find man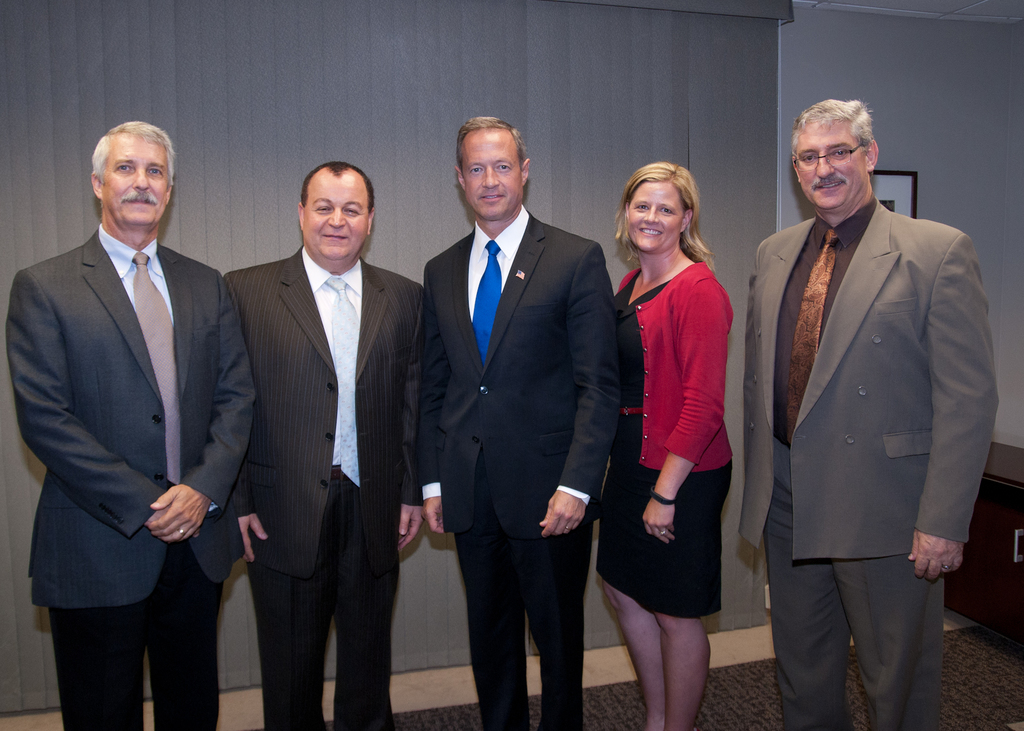
(220, 160, 435, 730)
